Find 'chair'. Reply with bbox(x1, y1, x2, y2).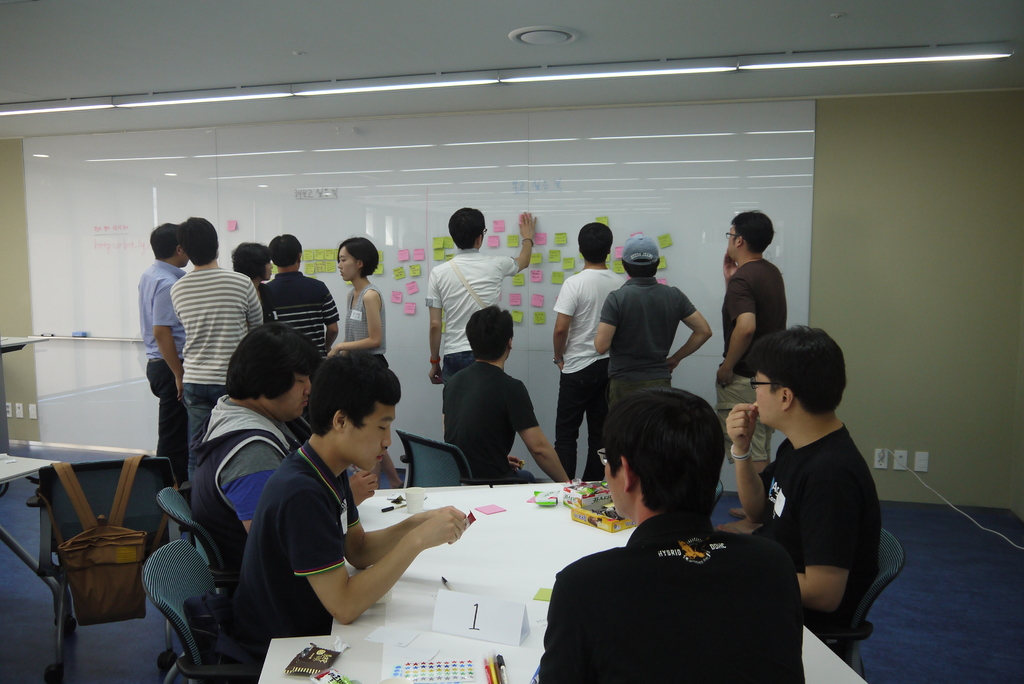
bbox(148, 545, 266, 683).
